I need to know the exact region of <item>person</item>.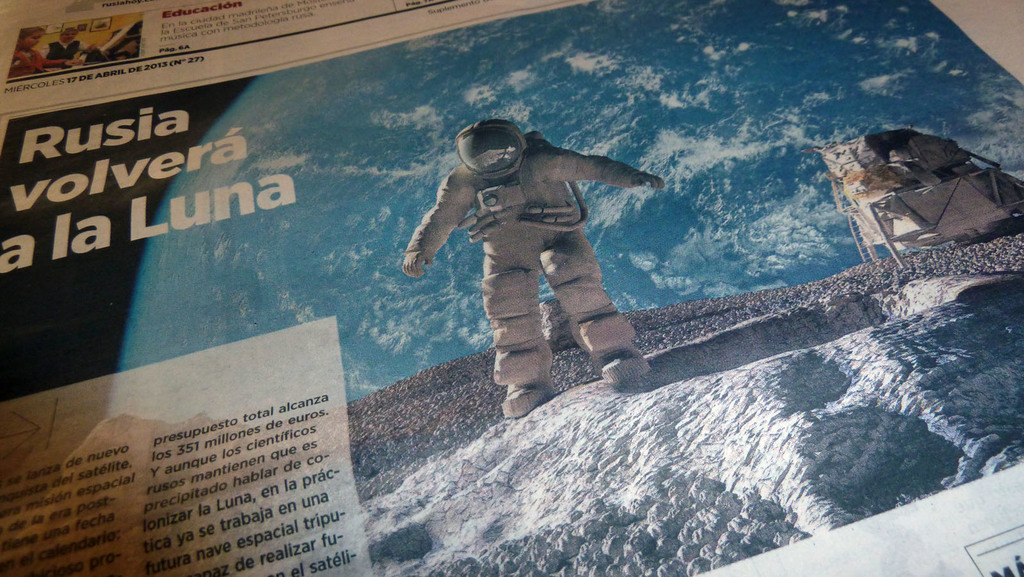
Region: select_region(10, 28, 51, 77).
